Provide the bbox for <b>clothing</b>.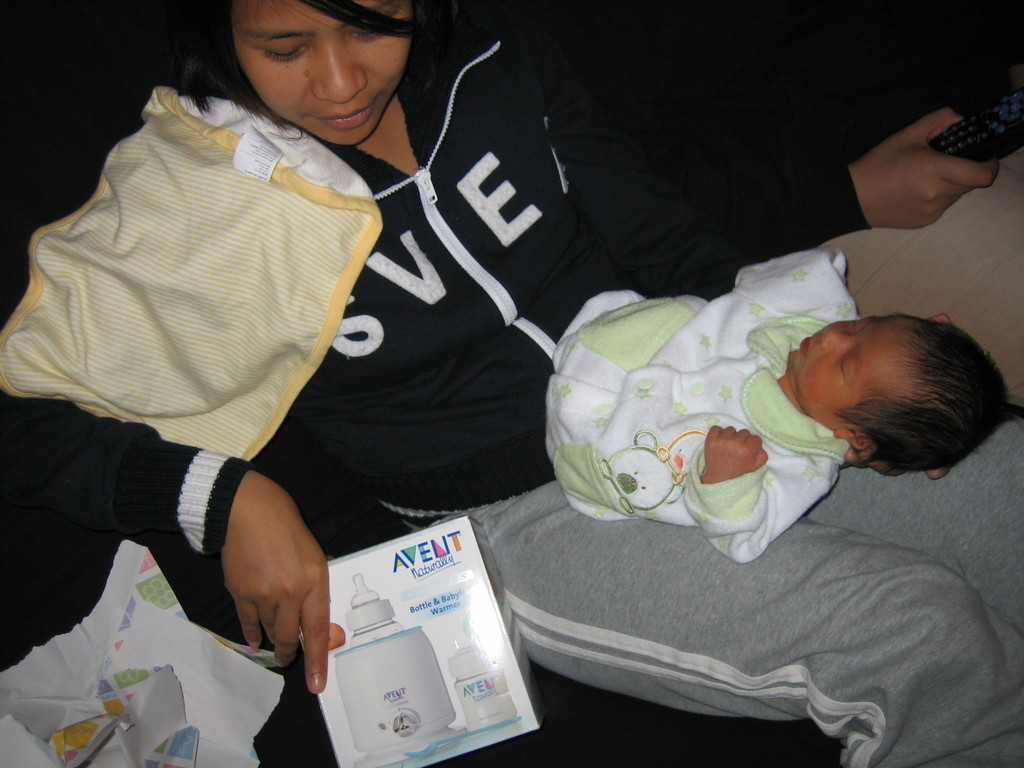
540 247 851 563.
